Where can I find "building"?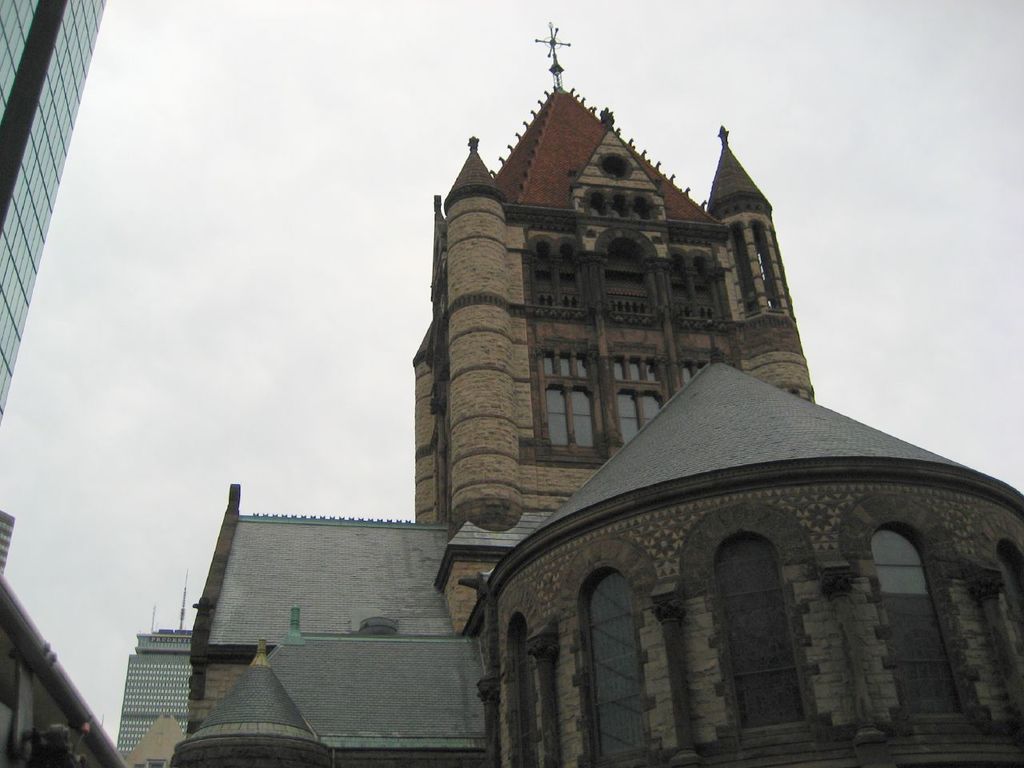
You can find it at BBox(0, 0, 106, 412).
